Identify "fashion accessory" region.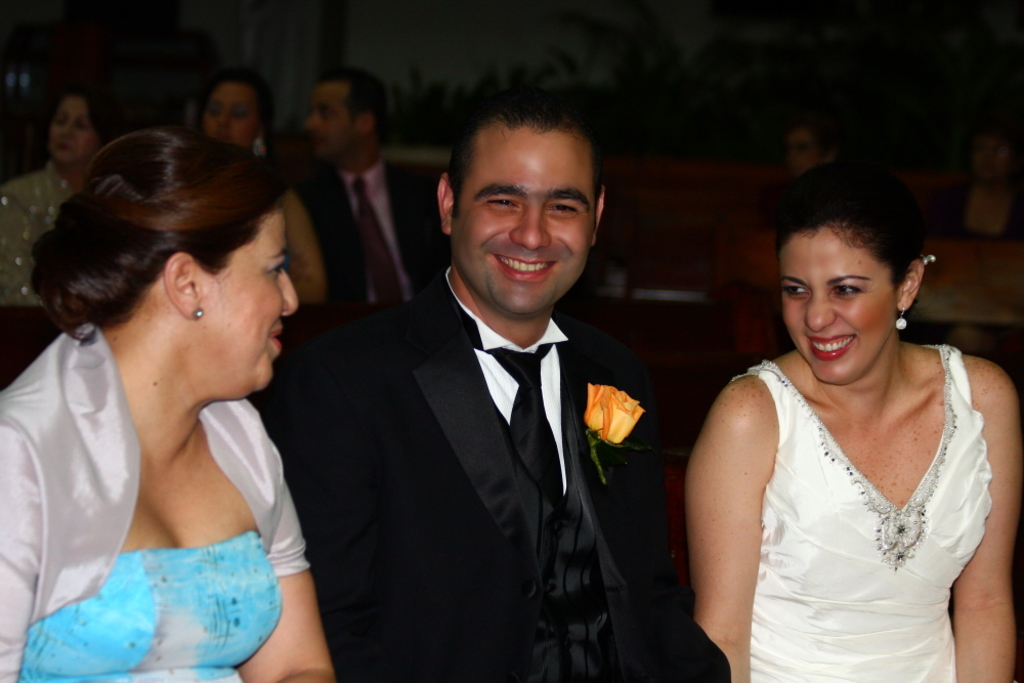
Region: (left=894, top=307, right=909, bottom=332).
